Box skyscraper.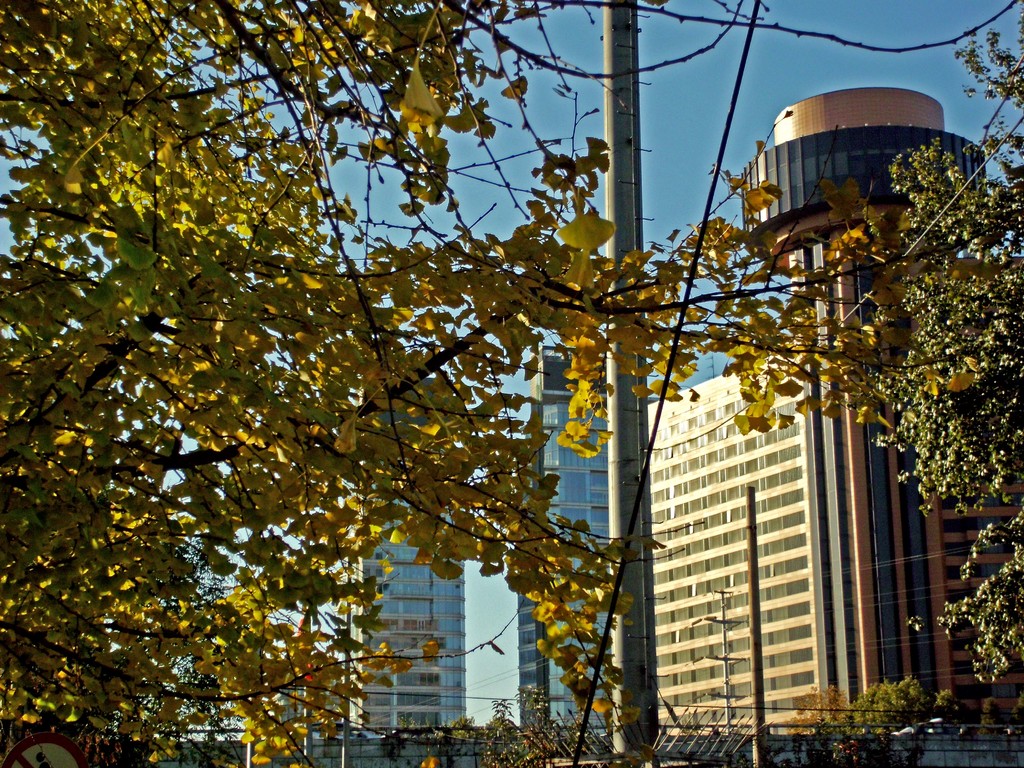
crop(519, 346, 657, 767).
